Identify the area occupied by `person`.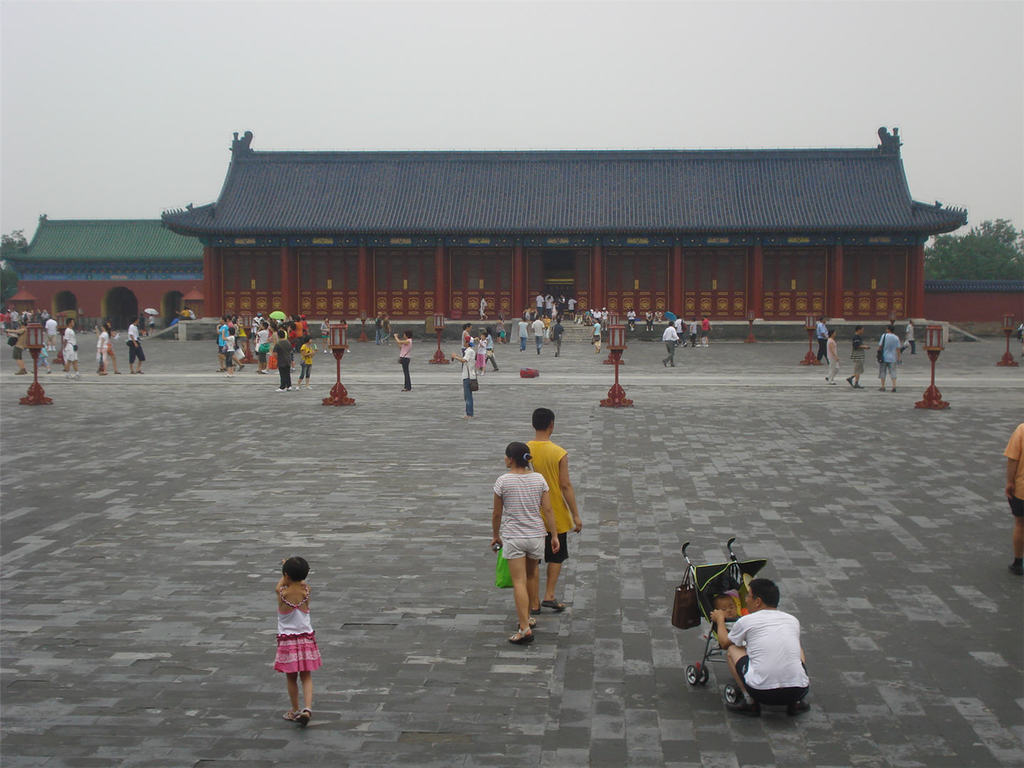
Area: {"x1": 662, "y1": 324, "x2": 680, "y2": 365}.
